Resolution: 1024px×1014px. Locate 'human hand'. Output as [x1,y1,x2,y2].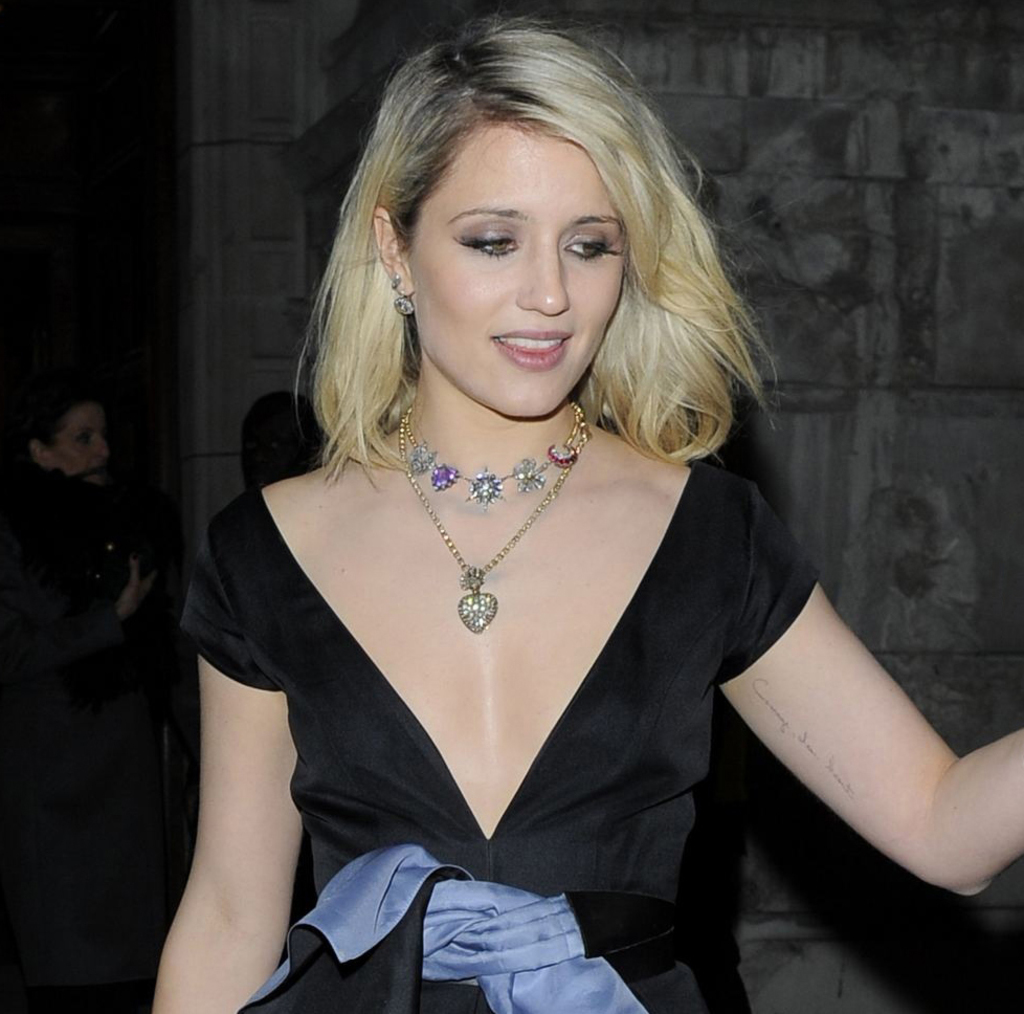
[115,561,156,619].
